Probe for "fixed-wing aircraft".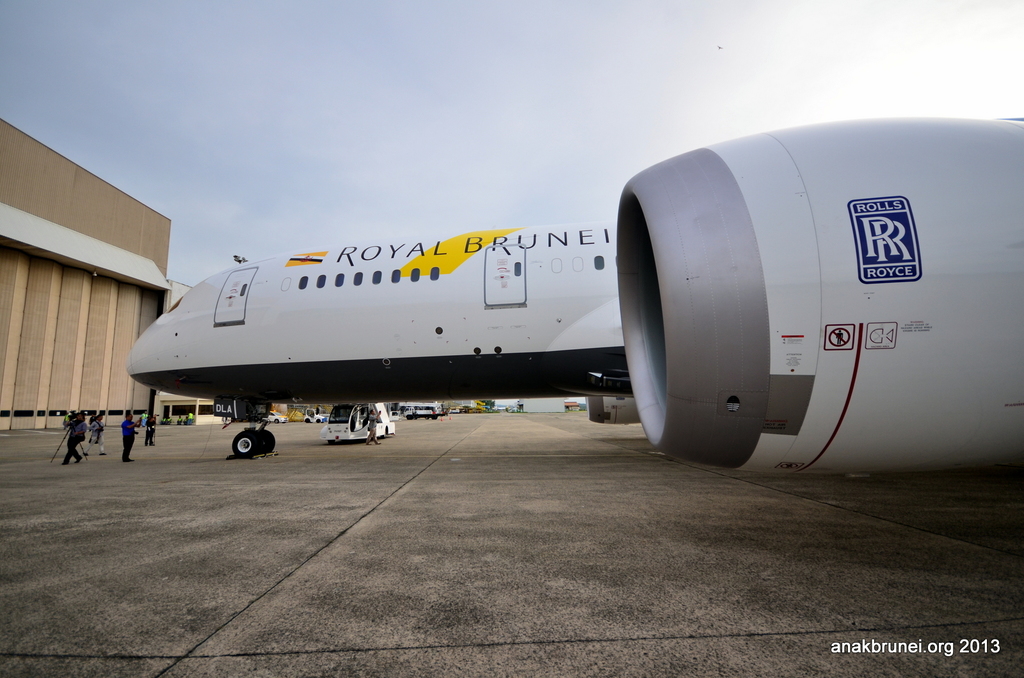
Probe result: region(121, 113, 1023, 481).
